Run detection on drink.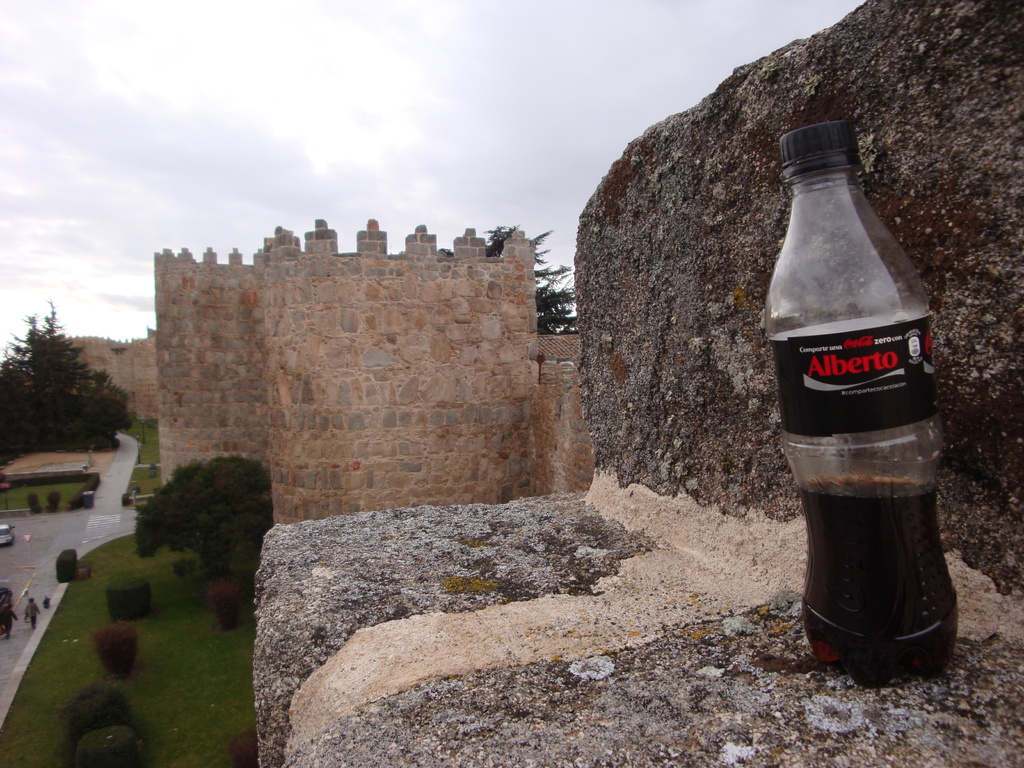
Result: [792, 479, 956, 687].
